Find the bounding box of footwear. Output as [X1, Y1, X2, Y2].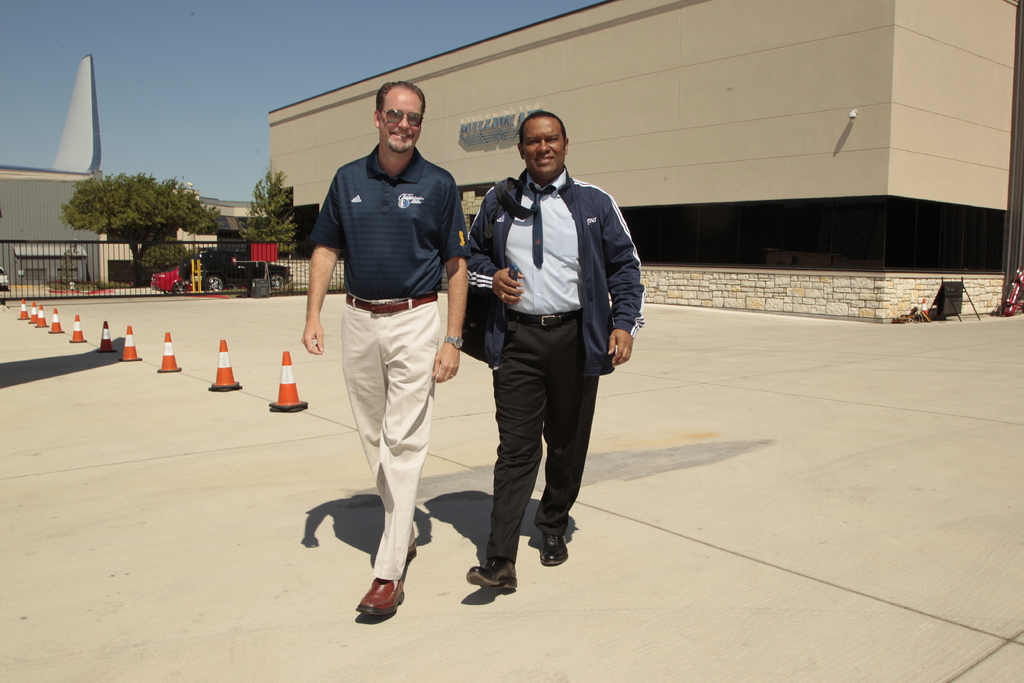
[466, 554, 524, 591].
